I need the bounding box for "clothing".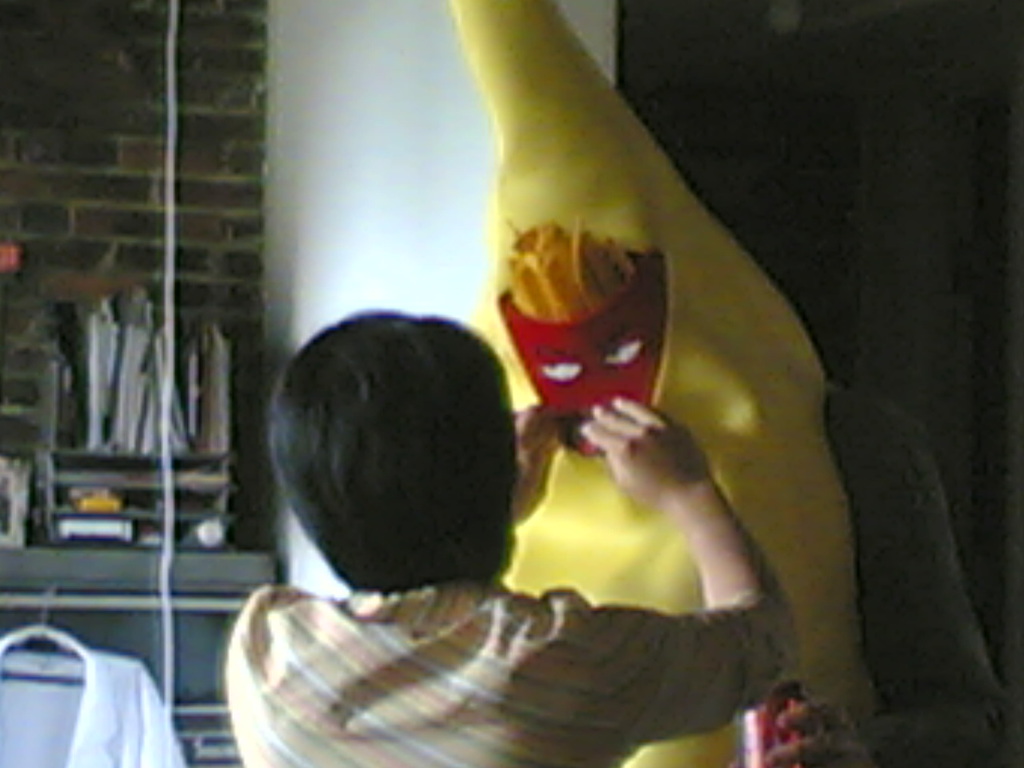
Here it is: 0,630,195,767.
